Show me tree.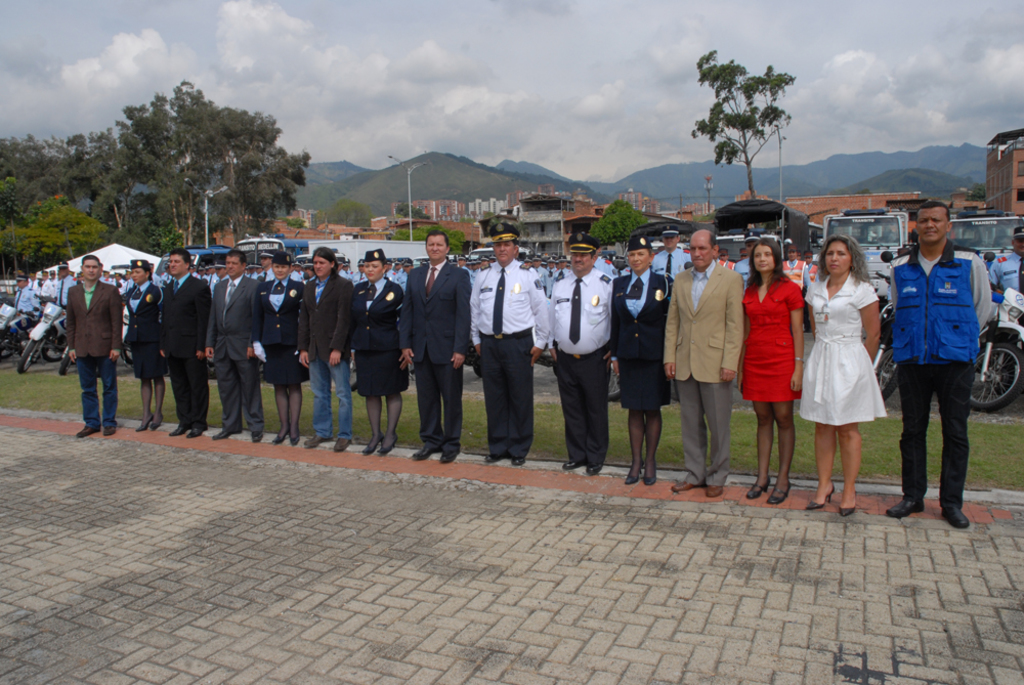
tree is here: locate(689, 47, 794, 201).
